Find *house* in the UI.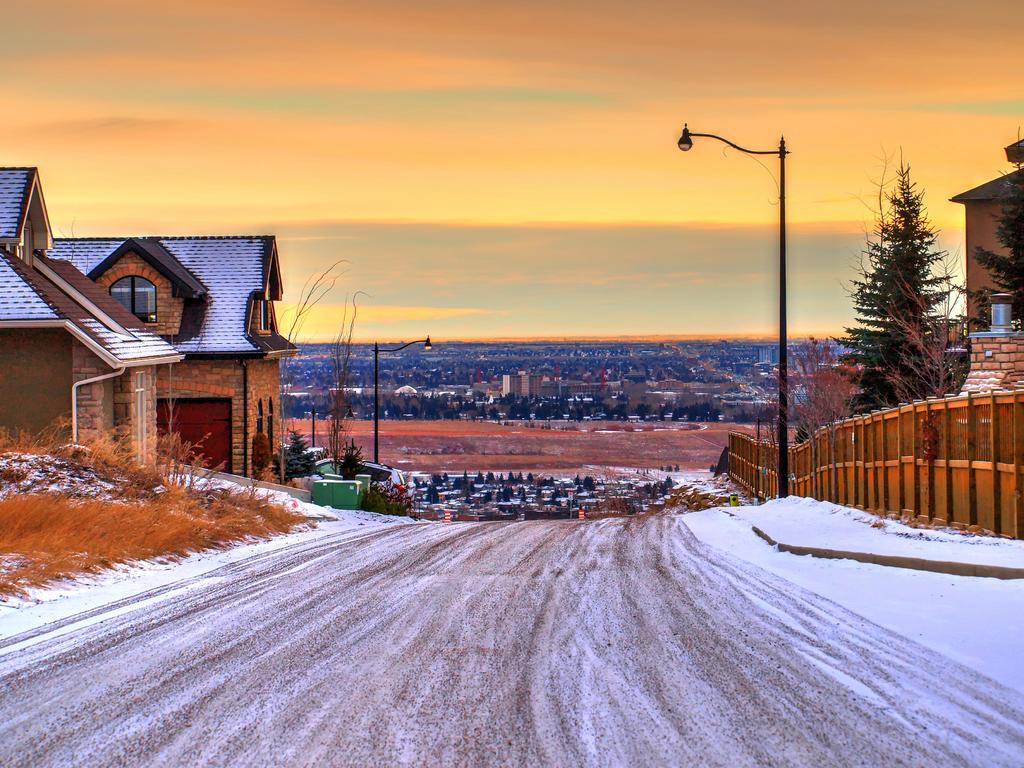
UI element at [x1=960, y1=132, x2=1023, y2=383].
